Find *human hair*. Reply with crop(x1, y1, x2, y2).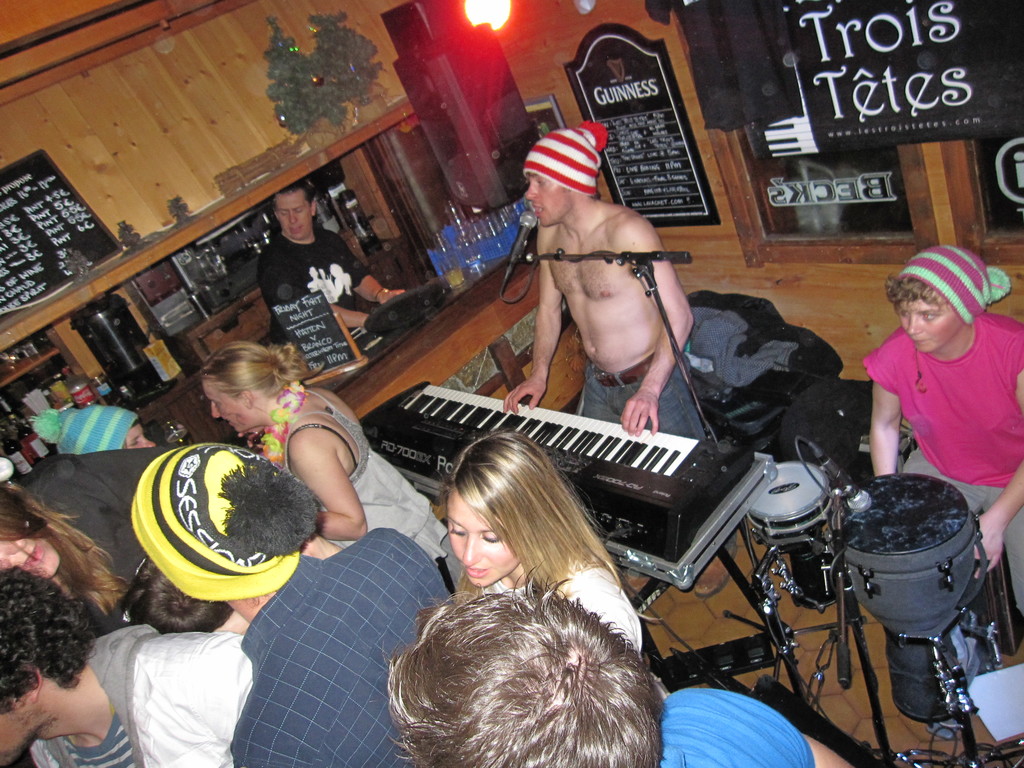
crop(267, 177, 317, 238).
